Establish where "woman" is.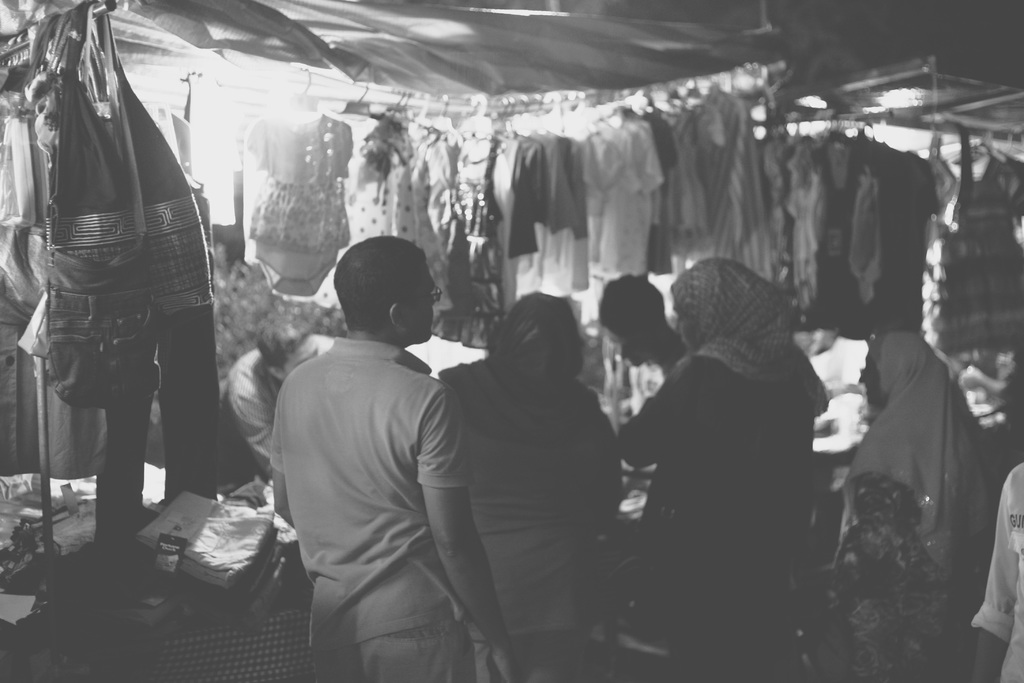
Established at 825,331,995,682.
